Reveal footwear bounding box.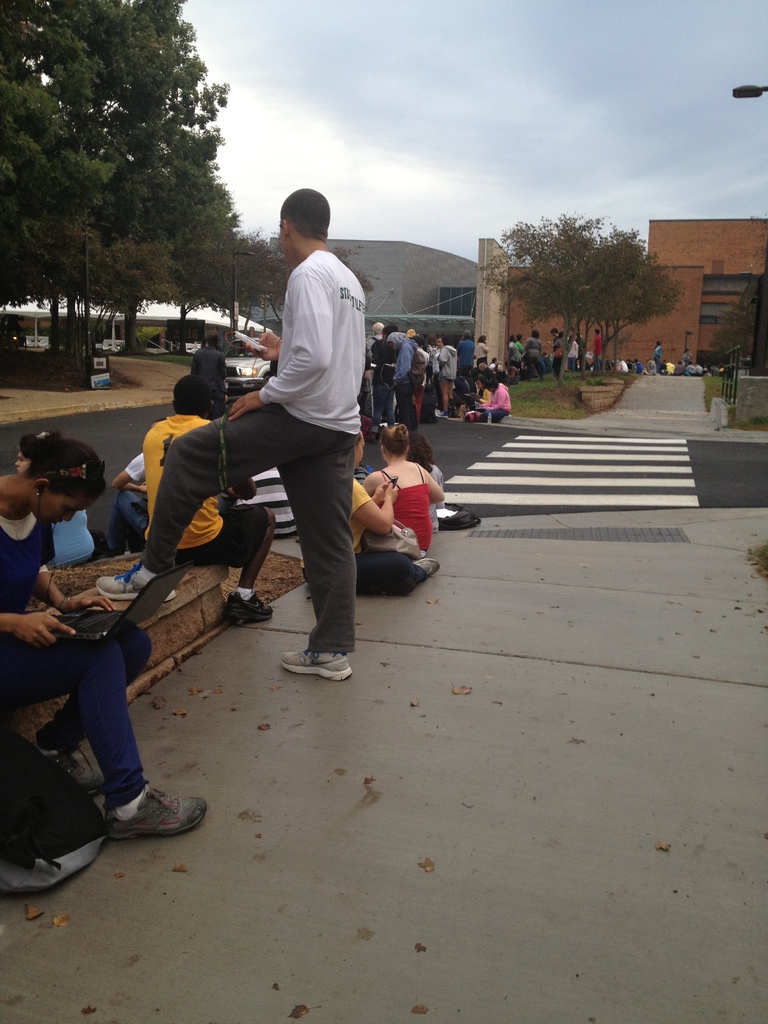
Revealed: region(276, 627, 360, 687).
